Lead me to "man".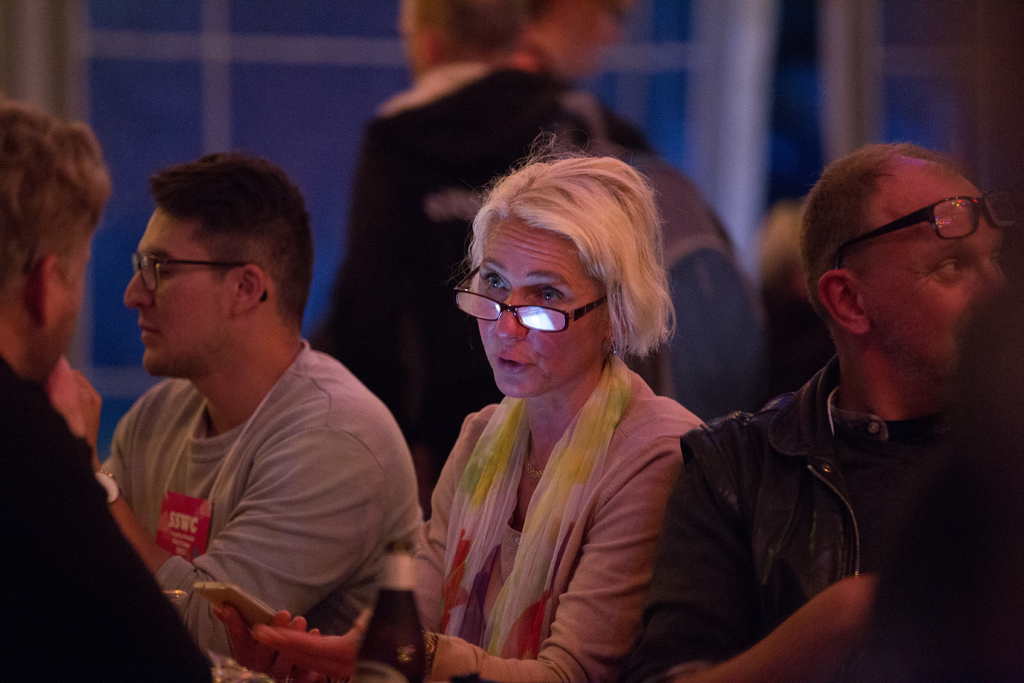
Lead to [0, 100, 212, 682].
